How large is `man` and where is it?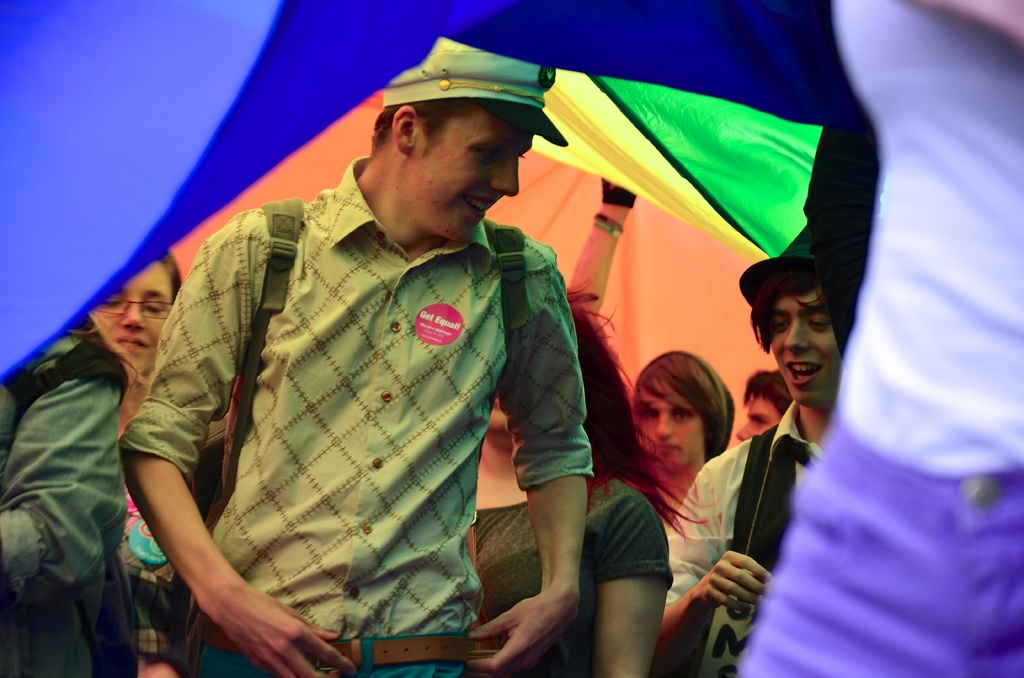
Bounding box: (127, 49, 627, 677).
